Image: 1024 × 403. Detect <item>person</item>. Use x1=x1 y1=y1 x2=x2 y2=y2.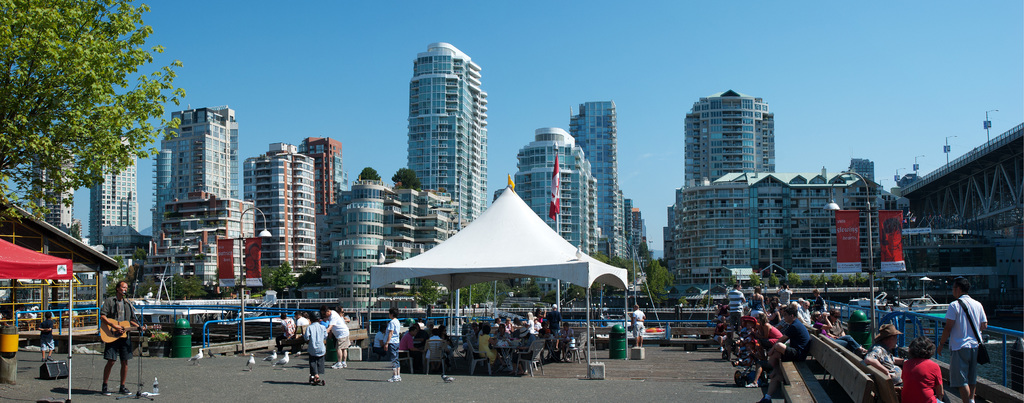
x1=761 y1=304 x2=812 y2=400.
